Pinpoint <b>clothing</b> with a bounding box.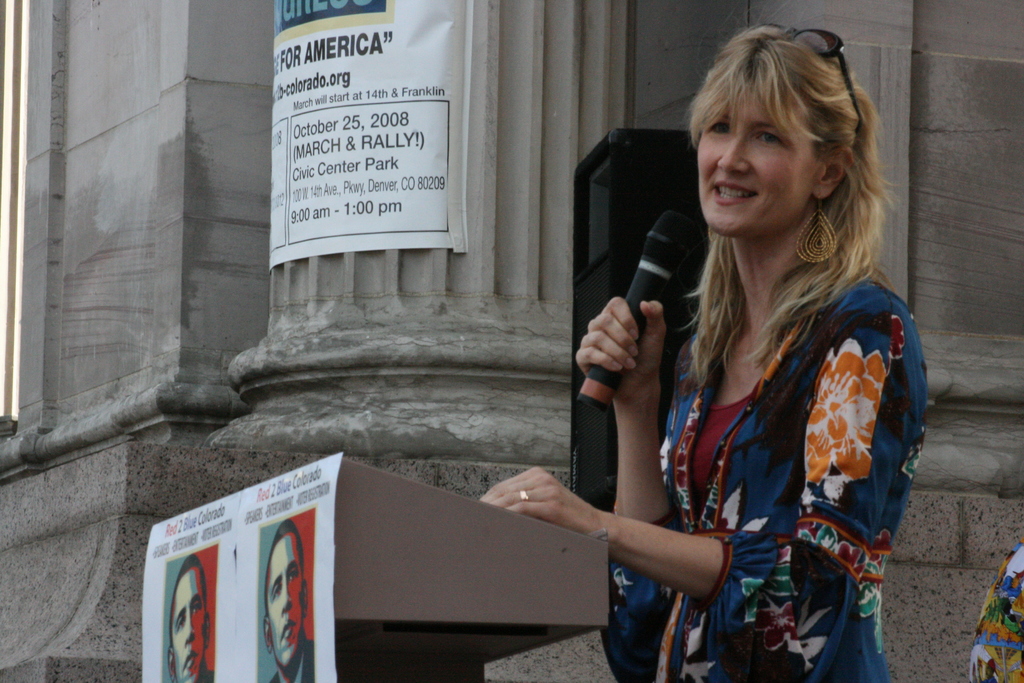
select_region(972, 544, 1023, 682).
